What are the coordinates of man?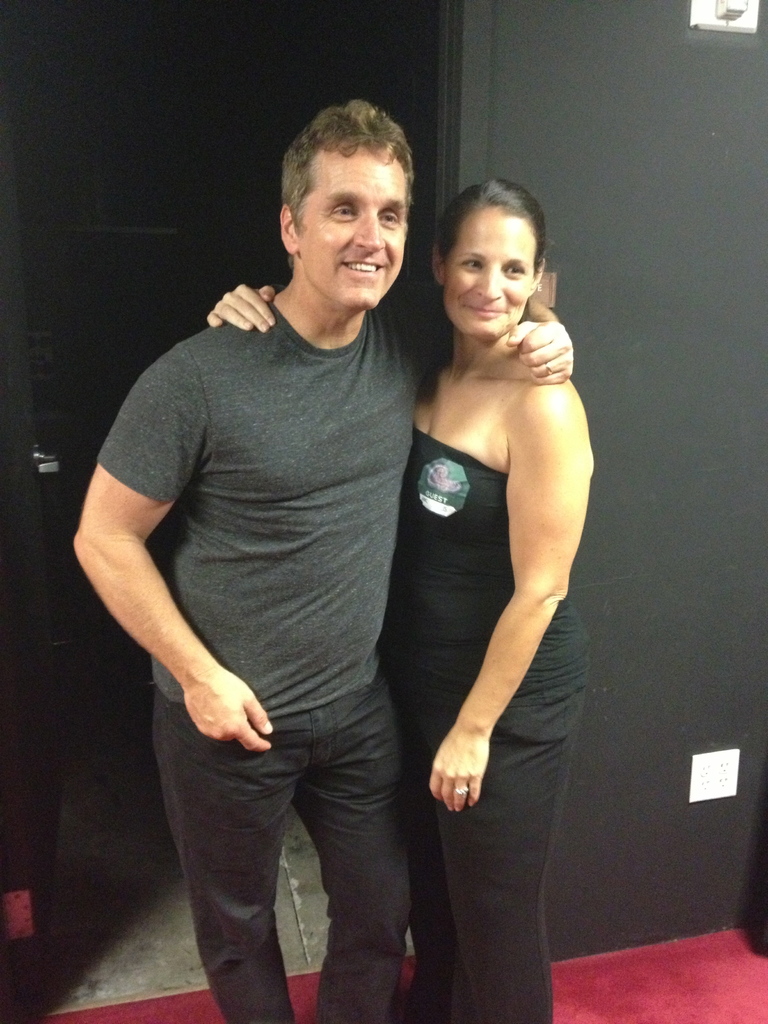
Rect(76, 118, 401, 1021).
